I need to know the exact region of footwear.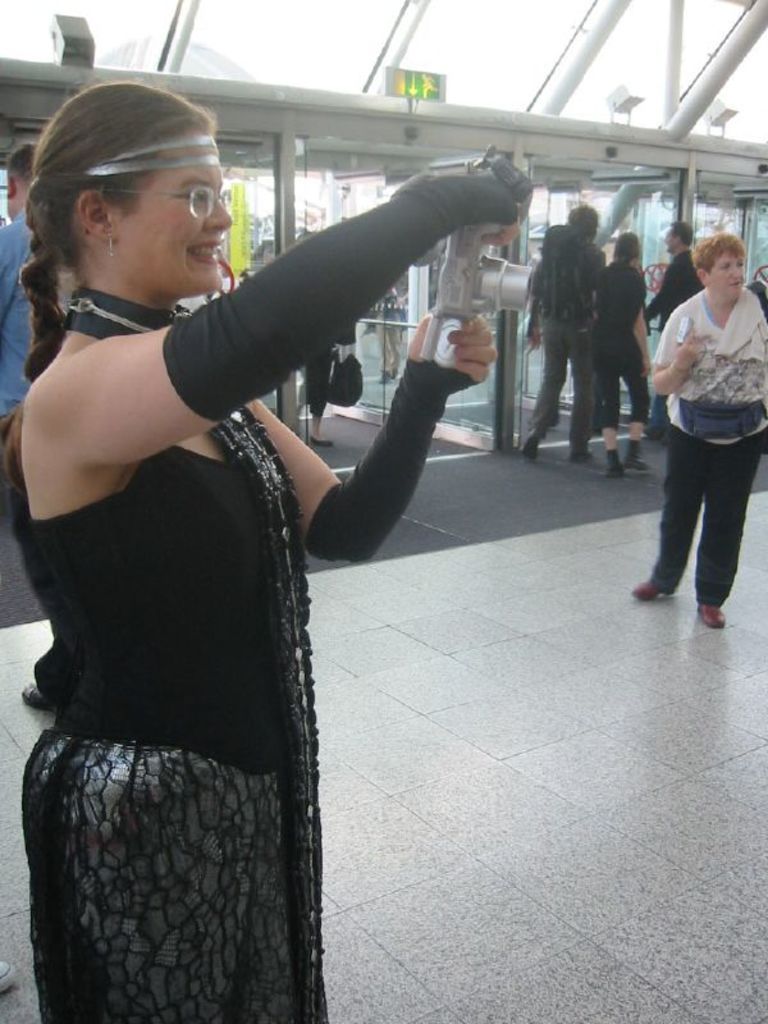
Region: Rect(0, 960, 17, 996).
